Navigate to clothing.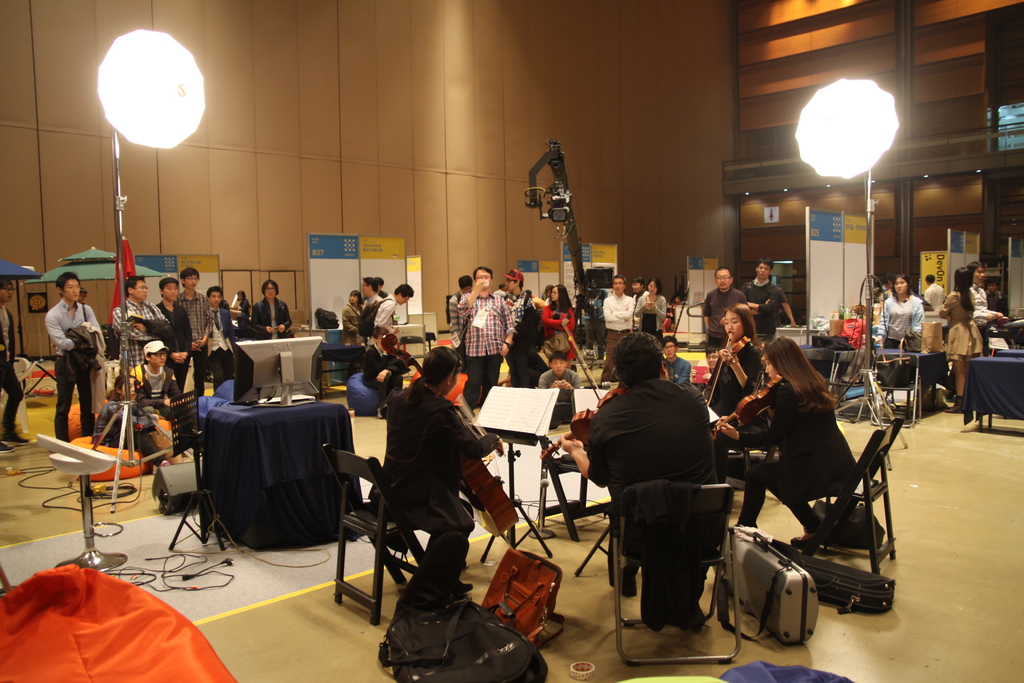
Navigation target: 250:297:289:339.
